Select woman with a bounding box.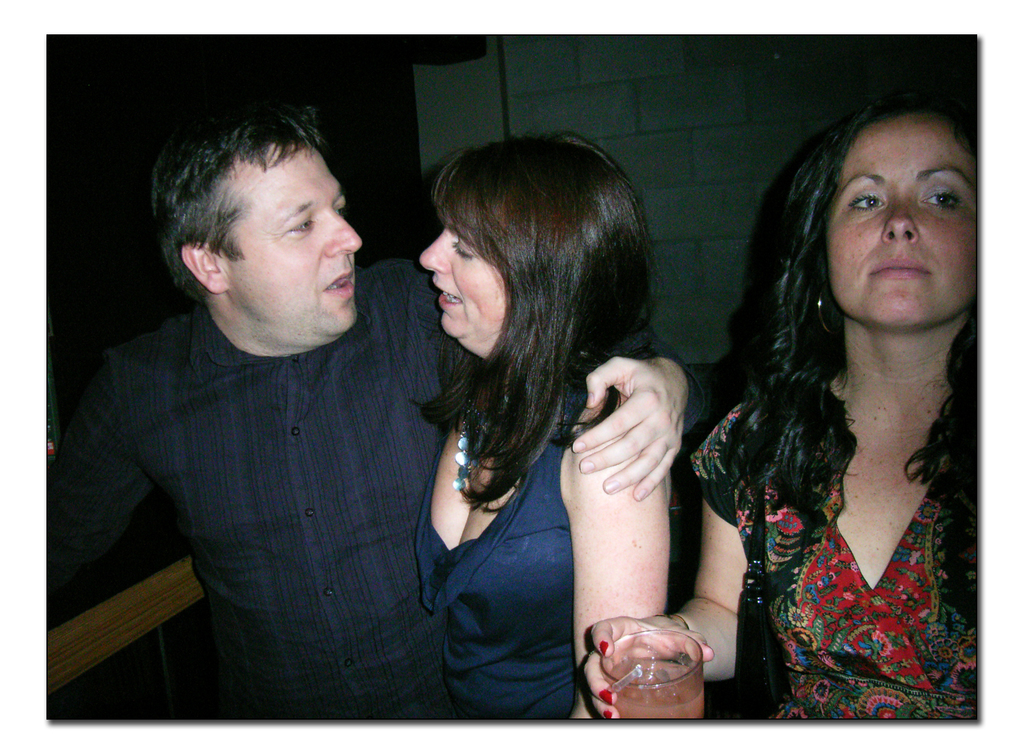
box=[412, 130, 671, 730].
